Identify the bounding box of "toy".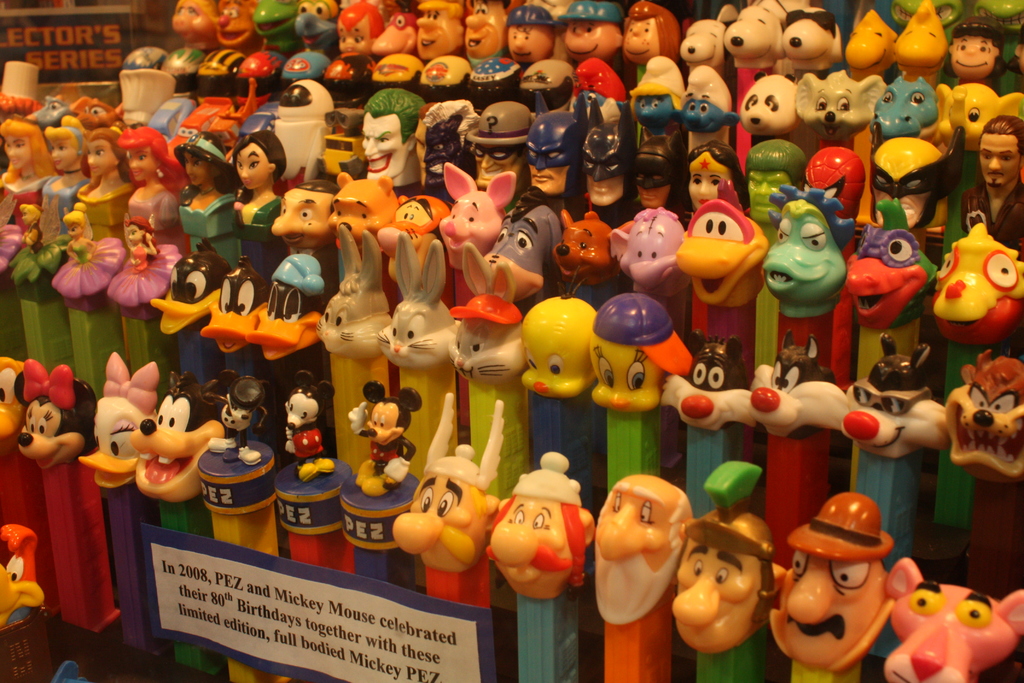
detection(626, 136, 685, 213).
